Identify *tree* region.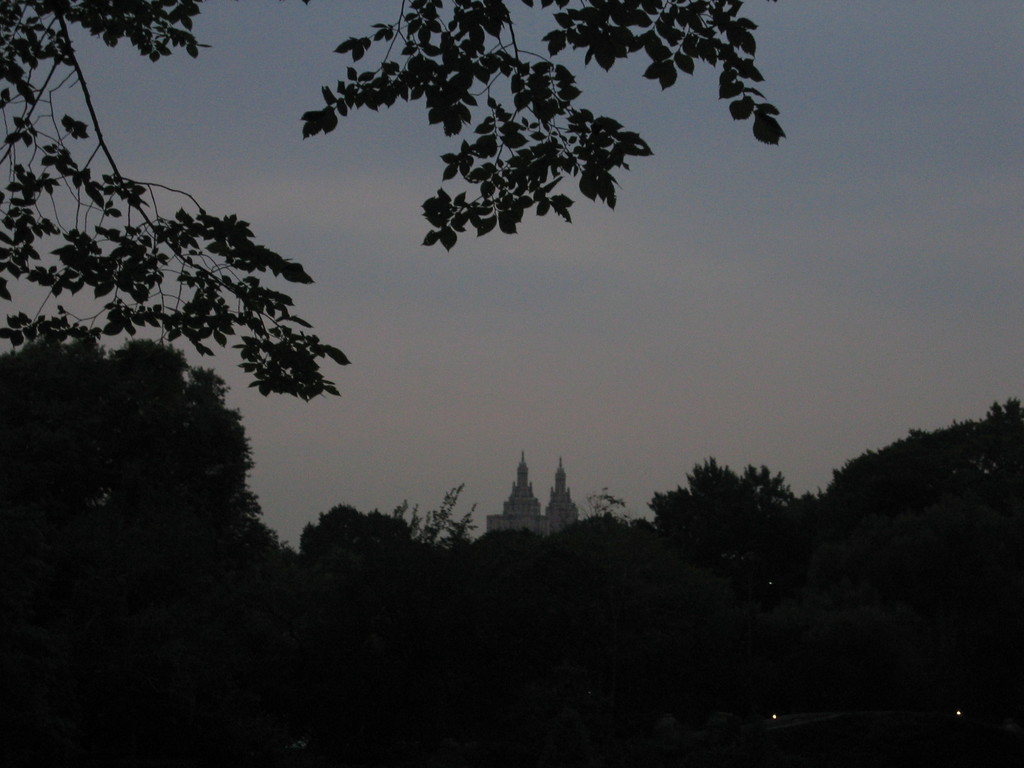
Region: crop(641, 461, 802, 614).
